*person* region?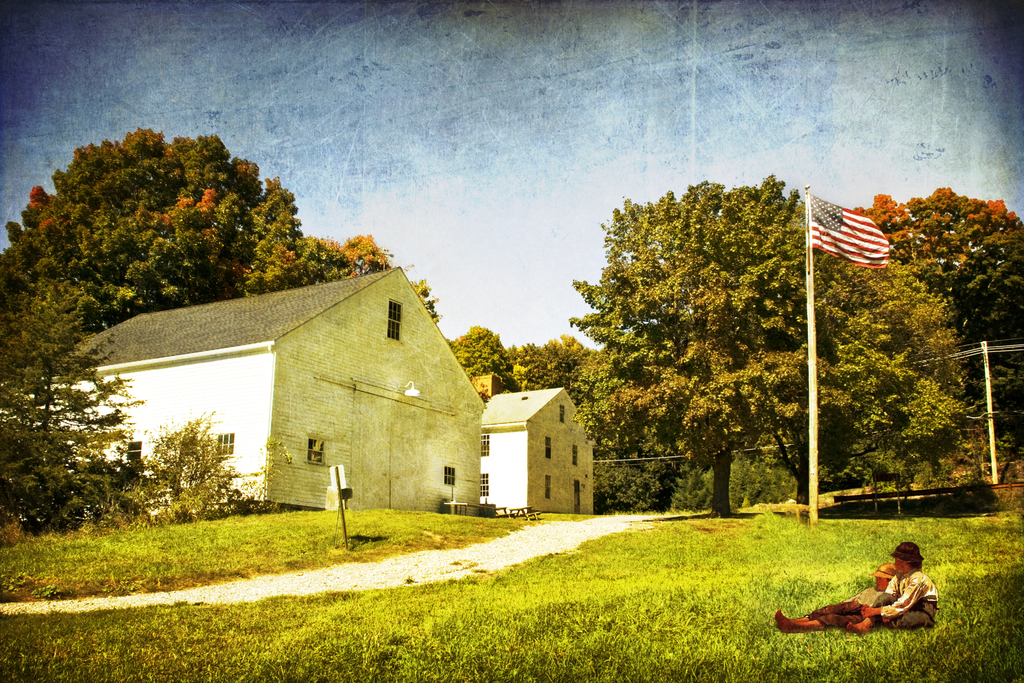
bbox=[845, 539, 940, 635]
